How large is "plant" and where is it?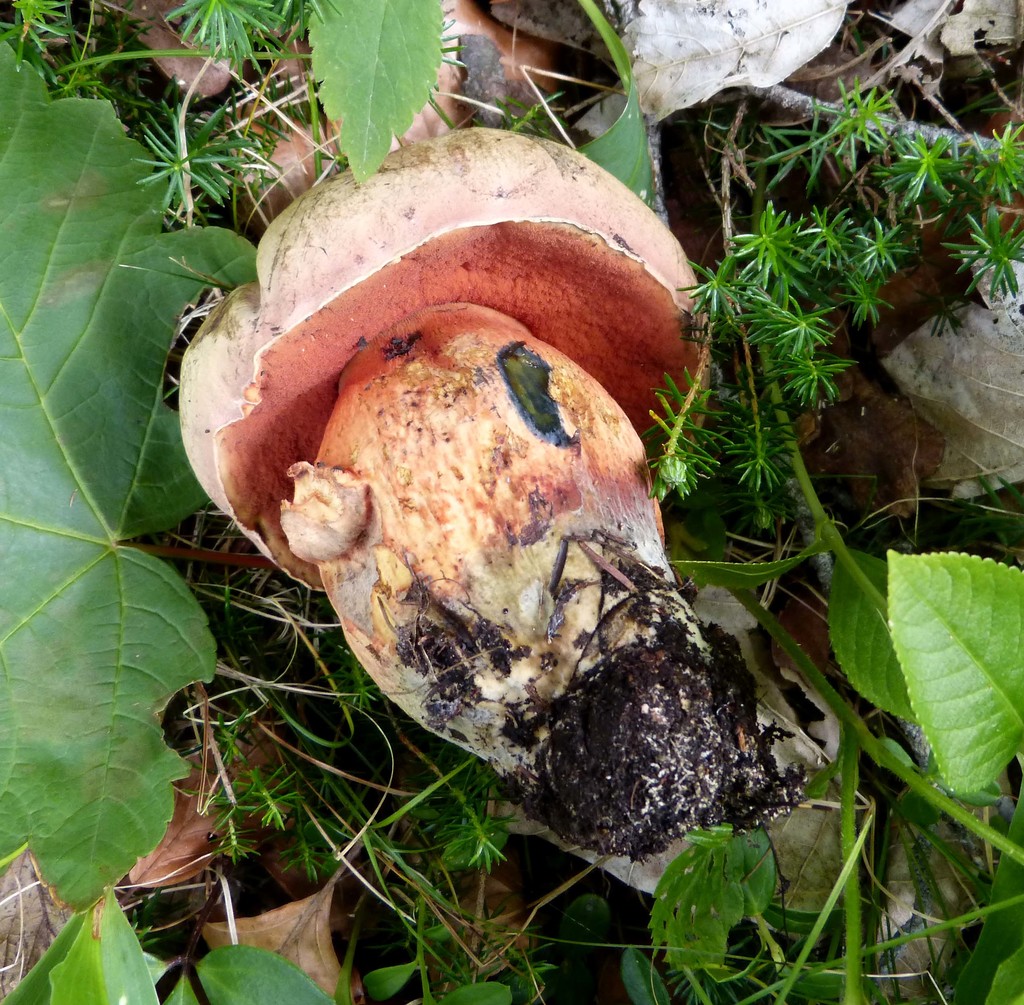
Bounding box: bbox(237, 750, 287, 839).
